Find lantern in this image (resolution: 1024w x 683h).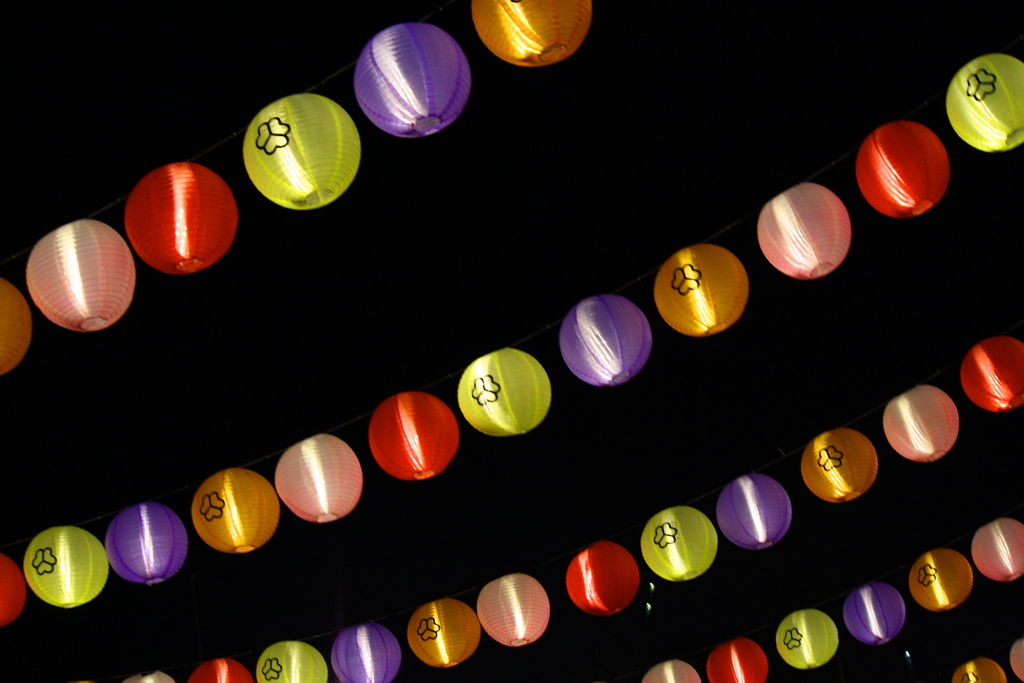
[458, 347, 551, 436].
